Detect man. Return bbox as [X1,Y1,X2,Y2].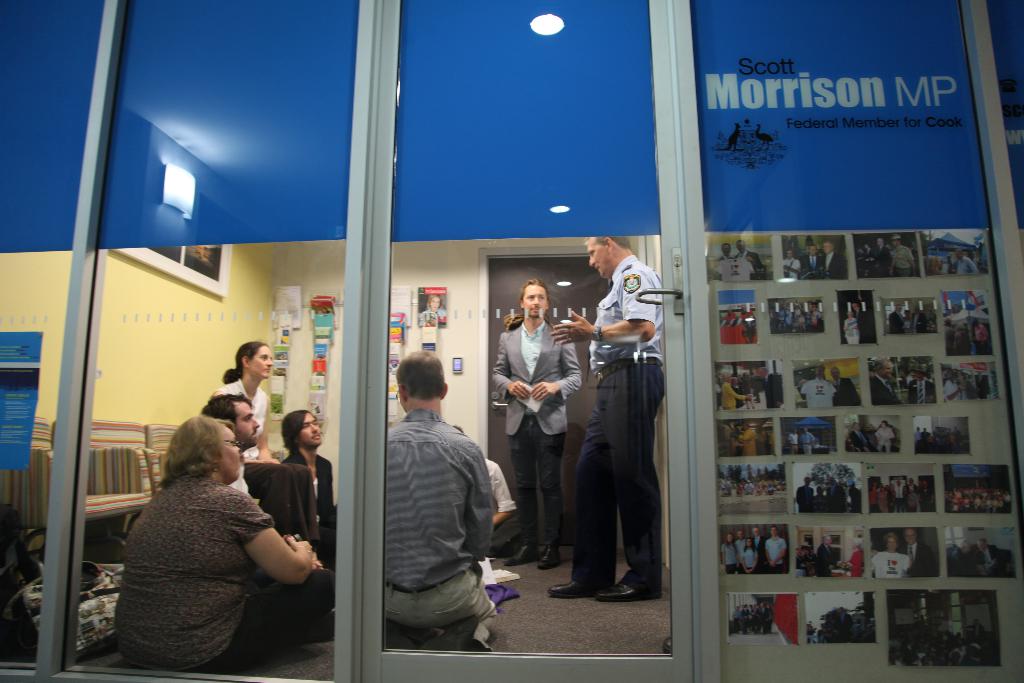
[956,247,976,274].
